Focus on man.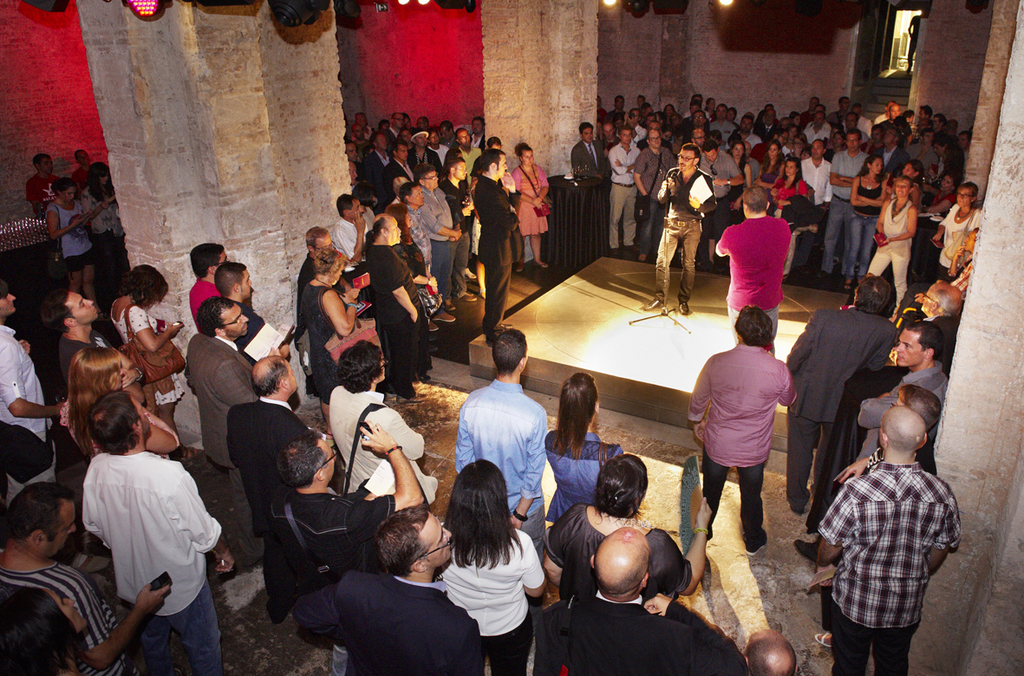
Focused at [291, 231, 357, 321].
